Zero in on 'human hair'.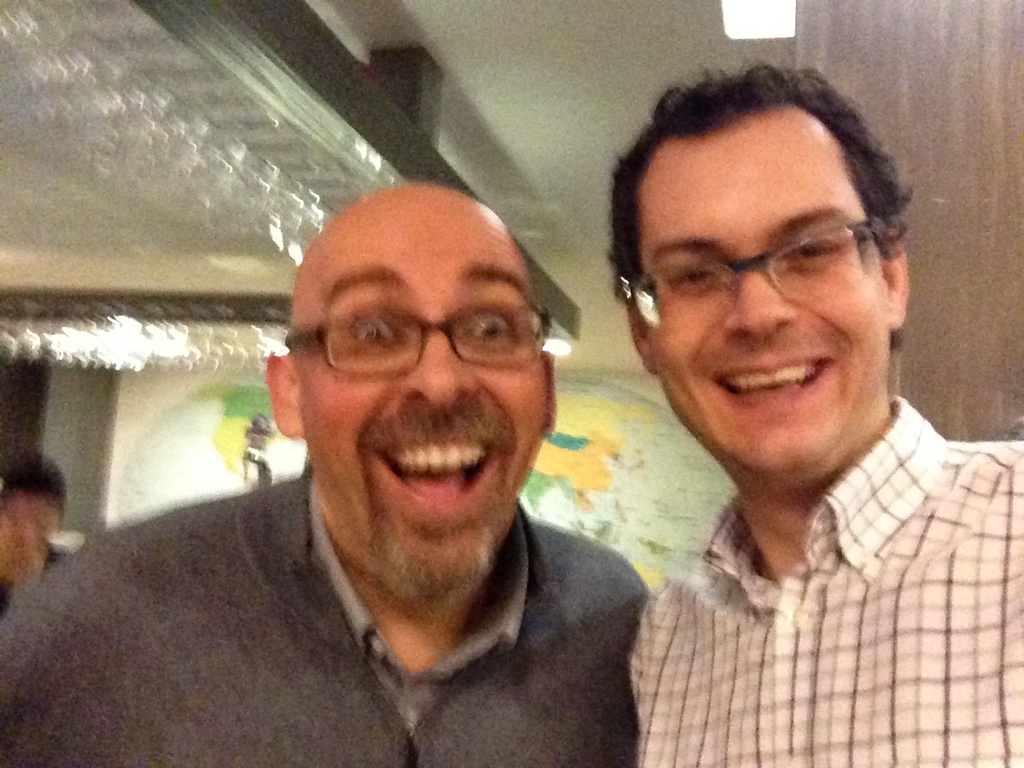
Zeroed in: rect(606, 61, 909, 352).
